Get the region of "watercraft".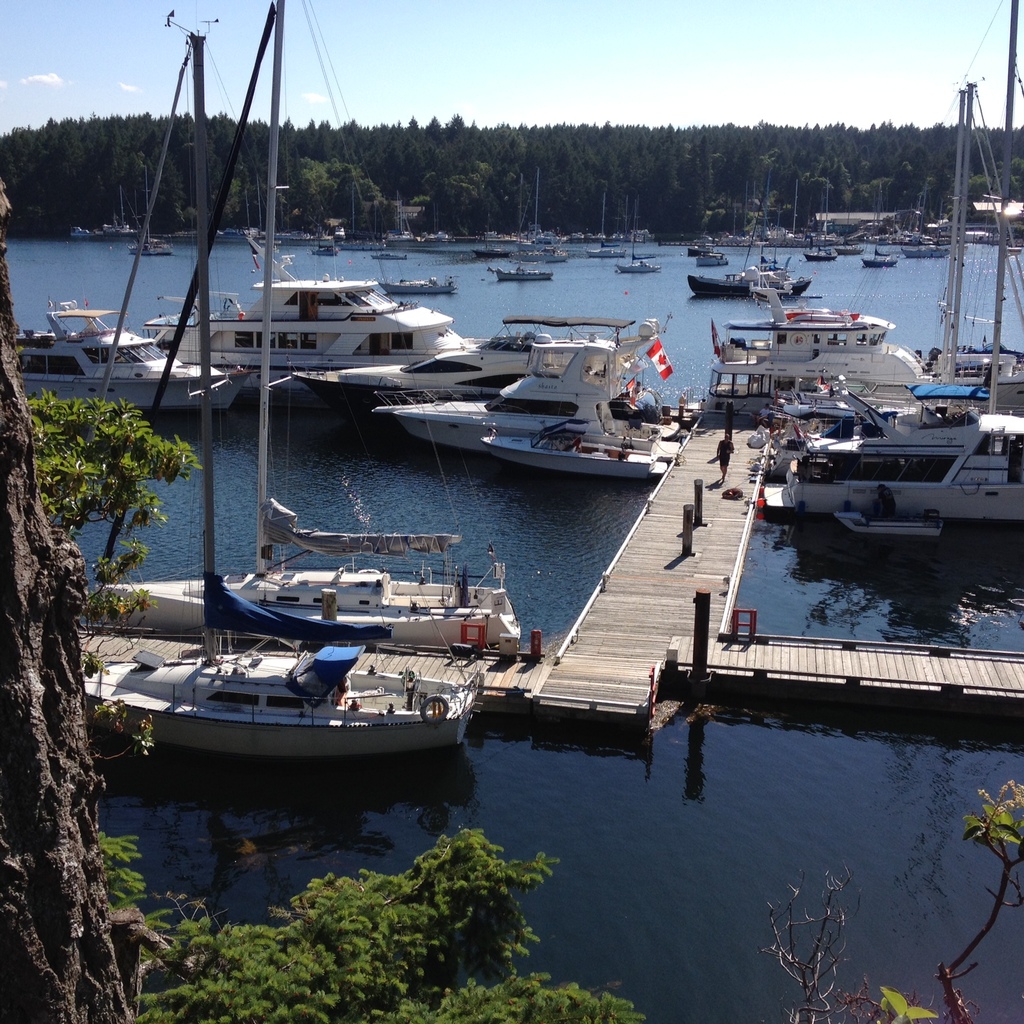
<region>616, 257, 666, 273</region>.
